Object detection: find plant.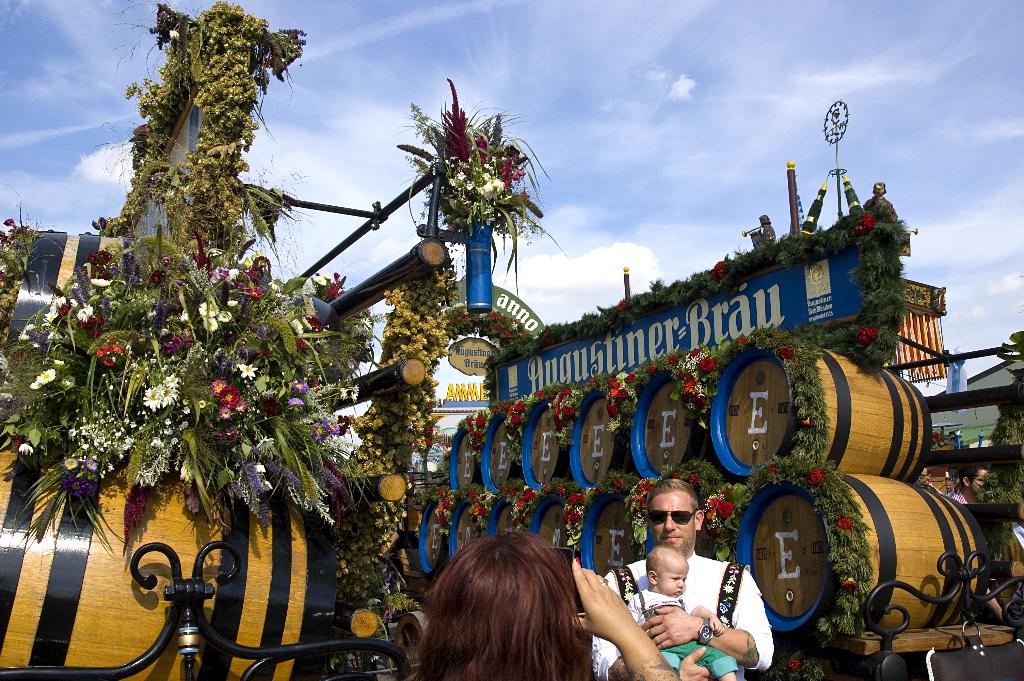
739,321,885,632.
